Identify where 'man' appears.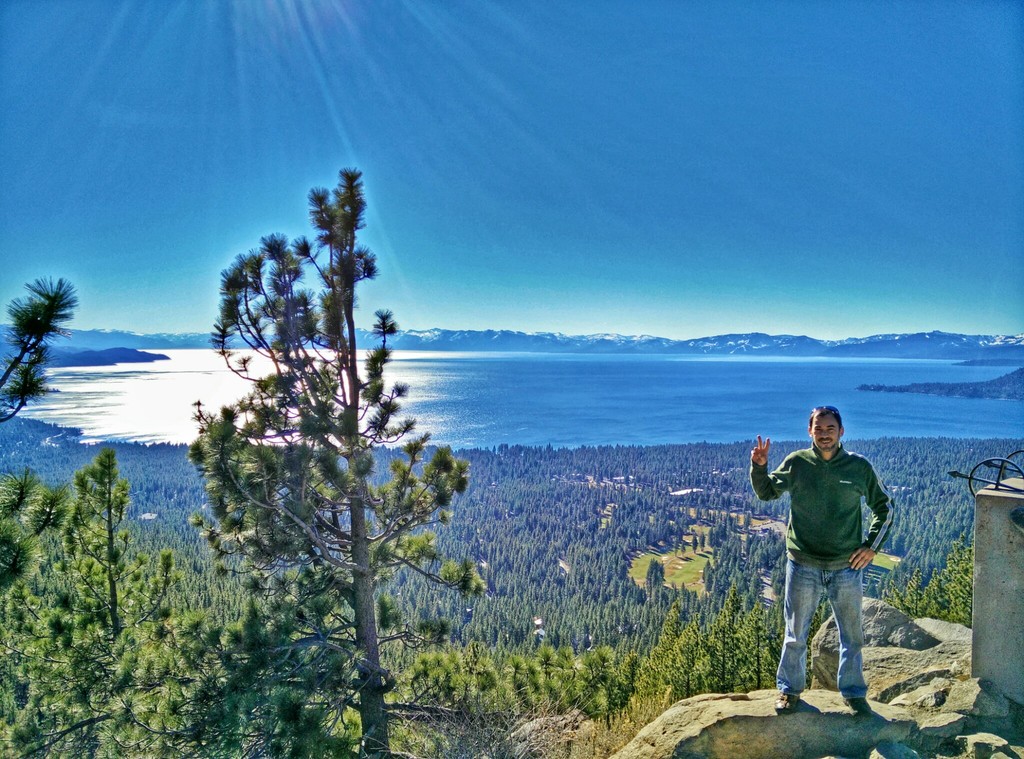
Appears at [x1=745, y1=396, x2=902, y2=719].
